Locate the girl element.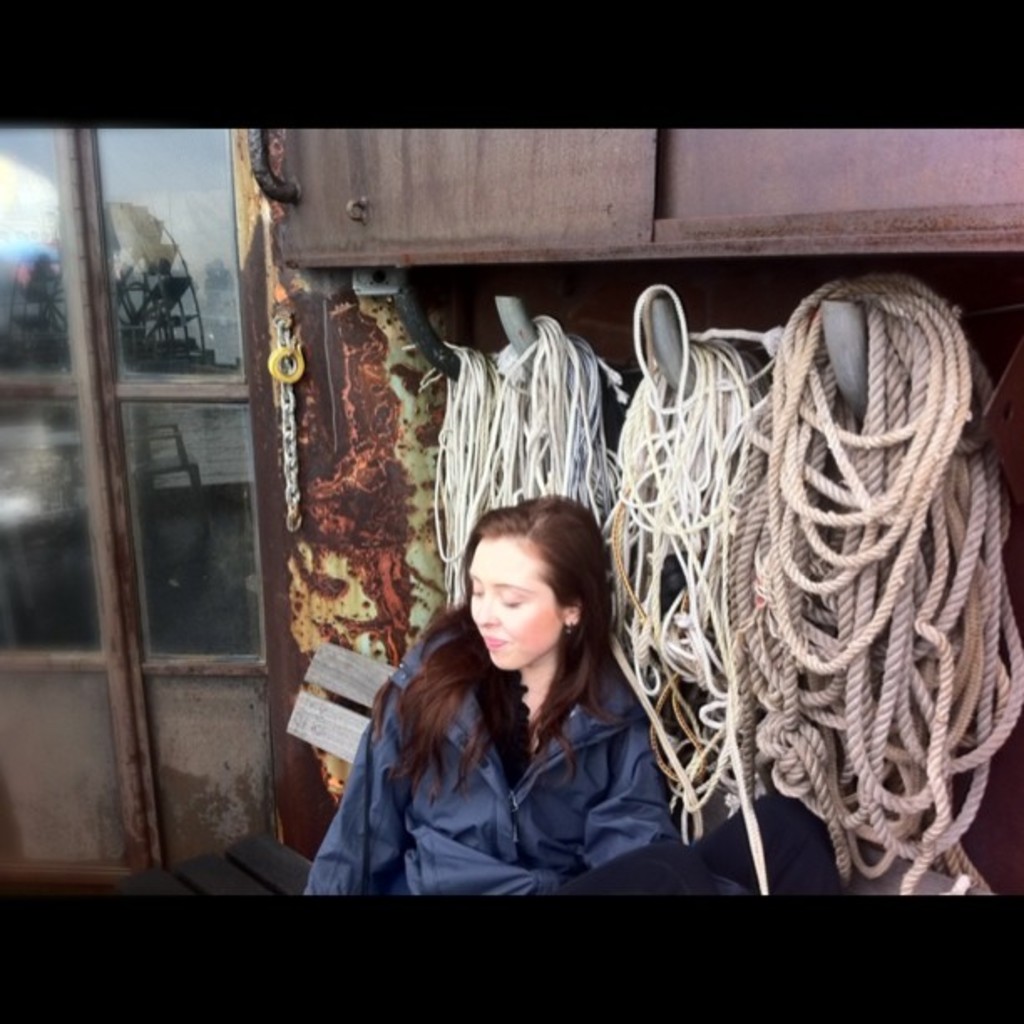
Element bbox: [308,484,862,899].
